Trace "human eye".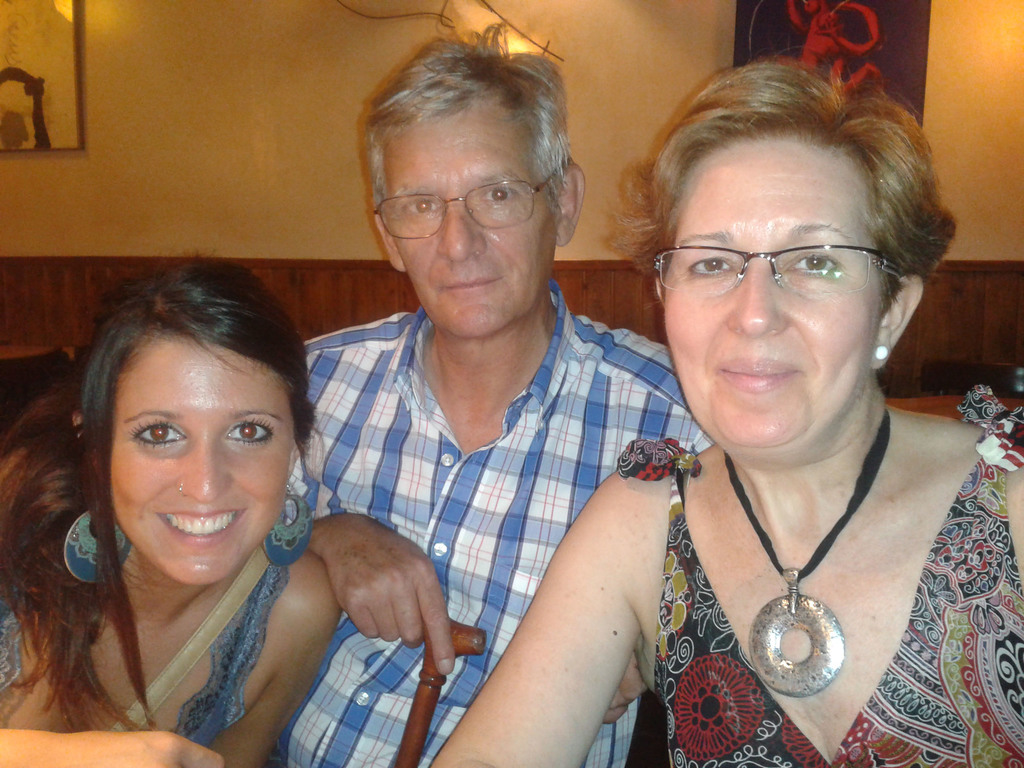
Traced to box(684, 252, 740, 280).
